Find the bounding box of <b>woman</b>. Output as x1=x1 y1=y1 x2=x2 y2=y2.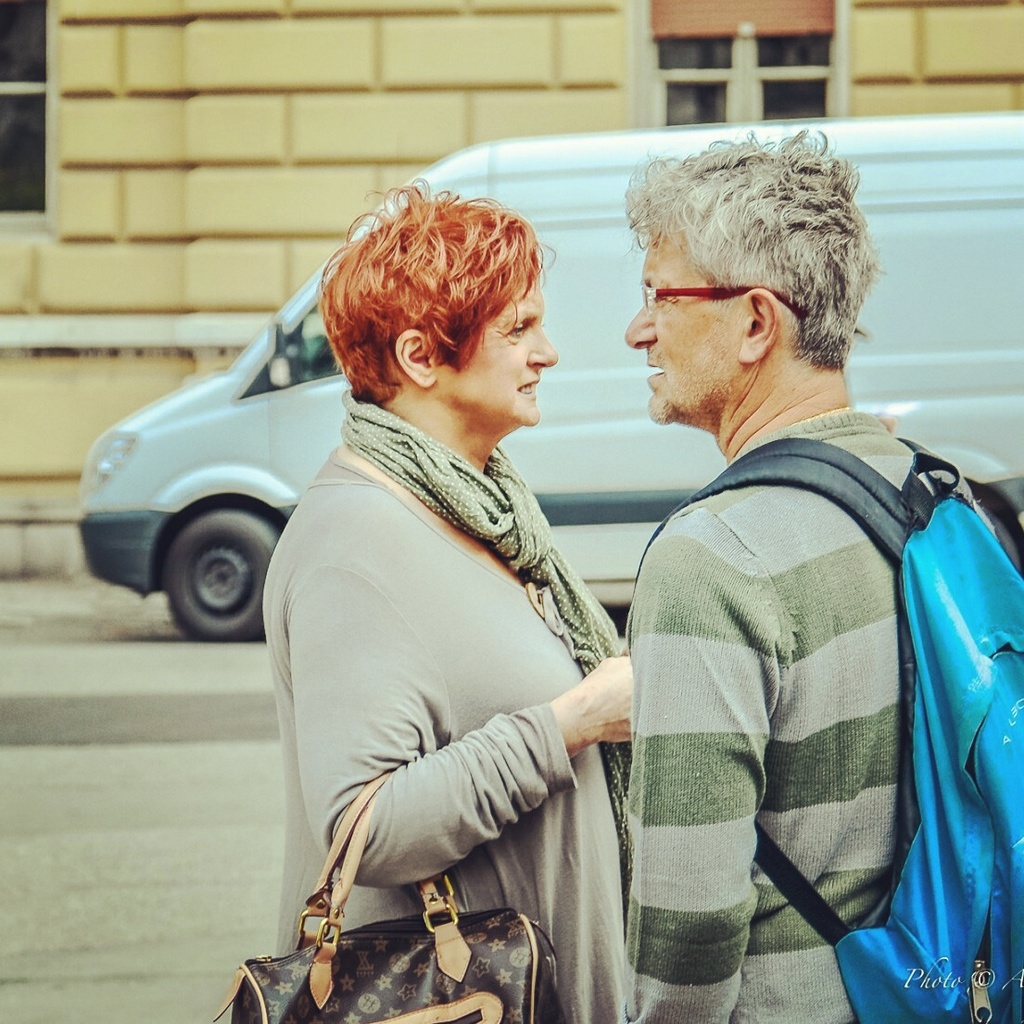
x1=229 y1=159 x2=666 y2=1023.
